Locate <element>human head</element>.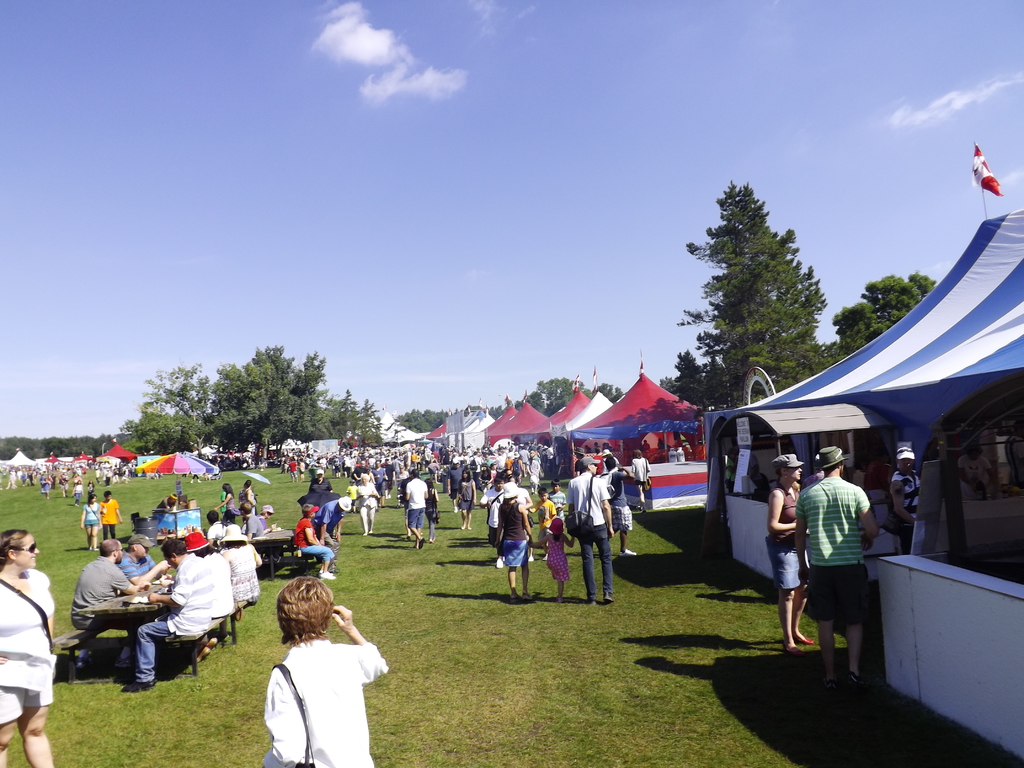
Bounding box: <region>89, 493, 98, 504</region>.
